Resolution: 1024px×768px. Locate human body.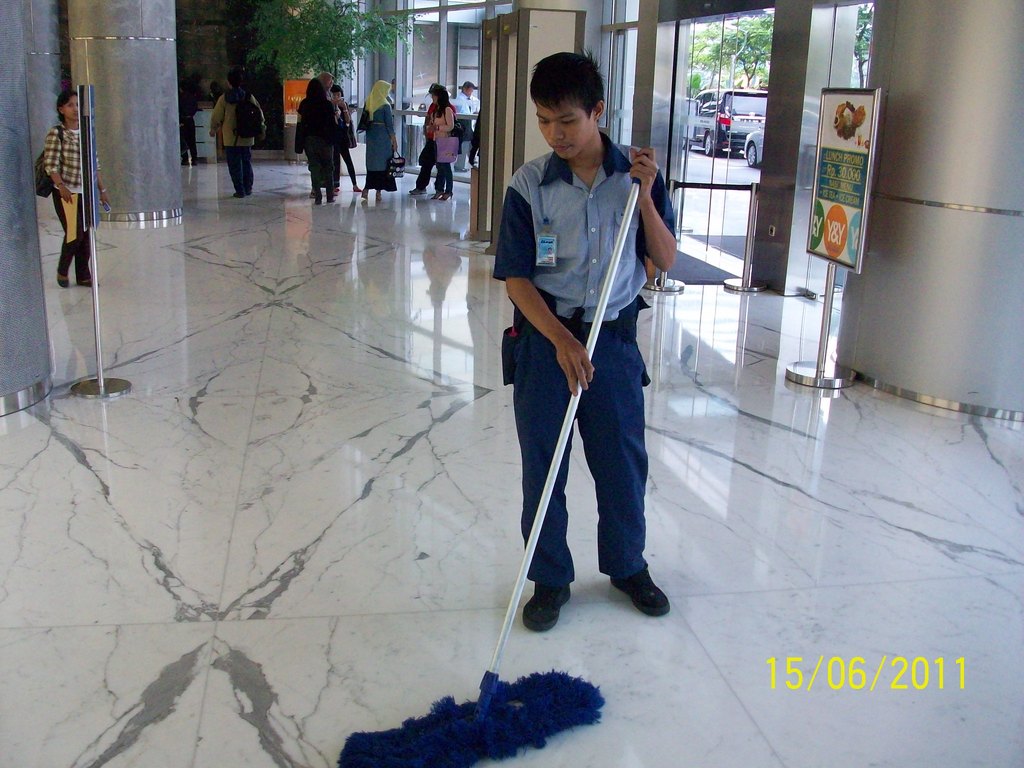
locate(458, 93, 477, 175).
